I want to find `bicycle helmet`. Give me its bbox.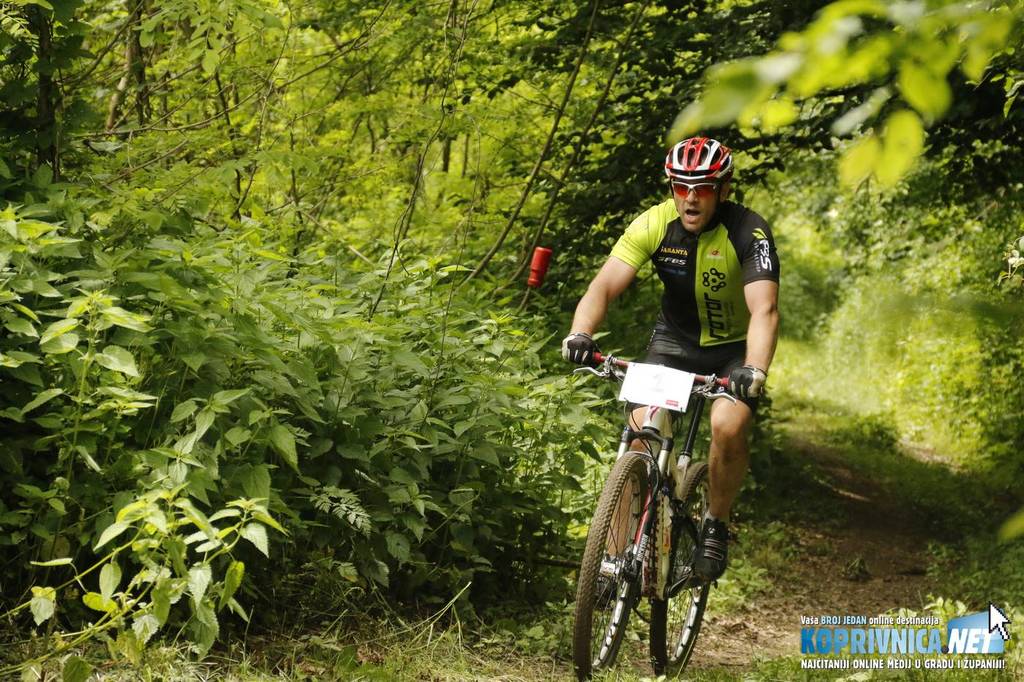
pyautogui.locateOnScreen(667, 136, 734, 181).
